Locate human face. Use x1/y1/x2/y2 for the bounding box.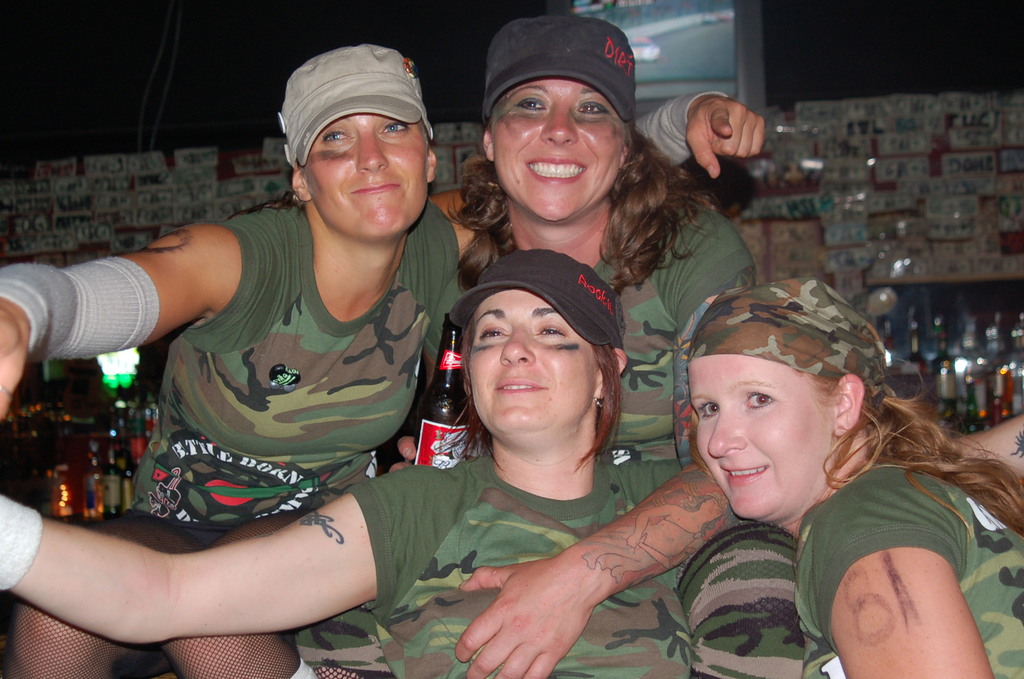
486/76/628/227.
